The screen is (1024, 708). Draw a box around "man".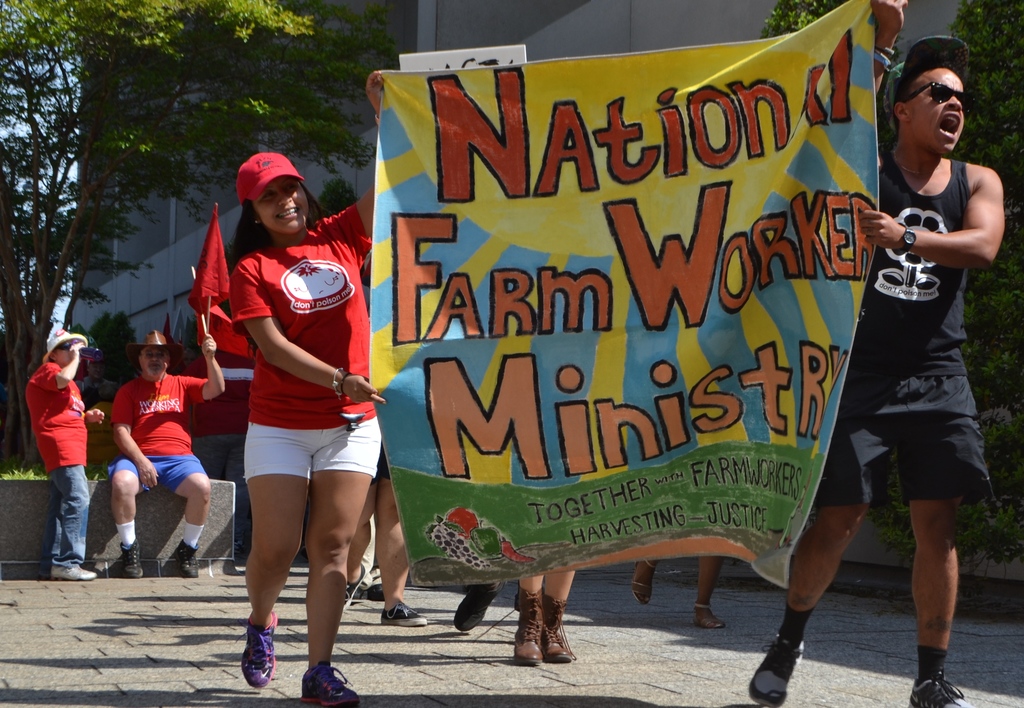
detection(106, 326, 225, 583).
